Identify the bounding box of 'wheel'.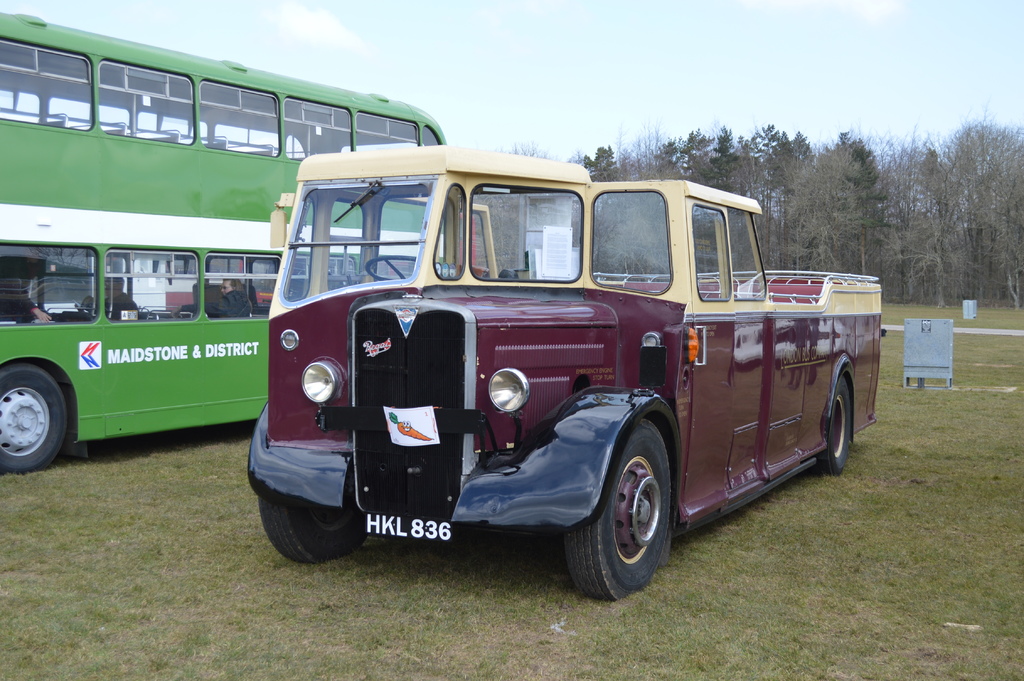
rect(257, 495, 369, 563).
